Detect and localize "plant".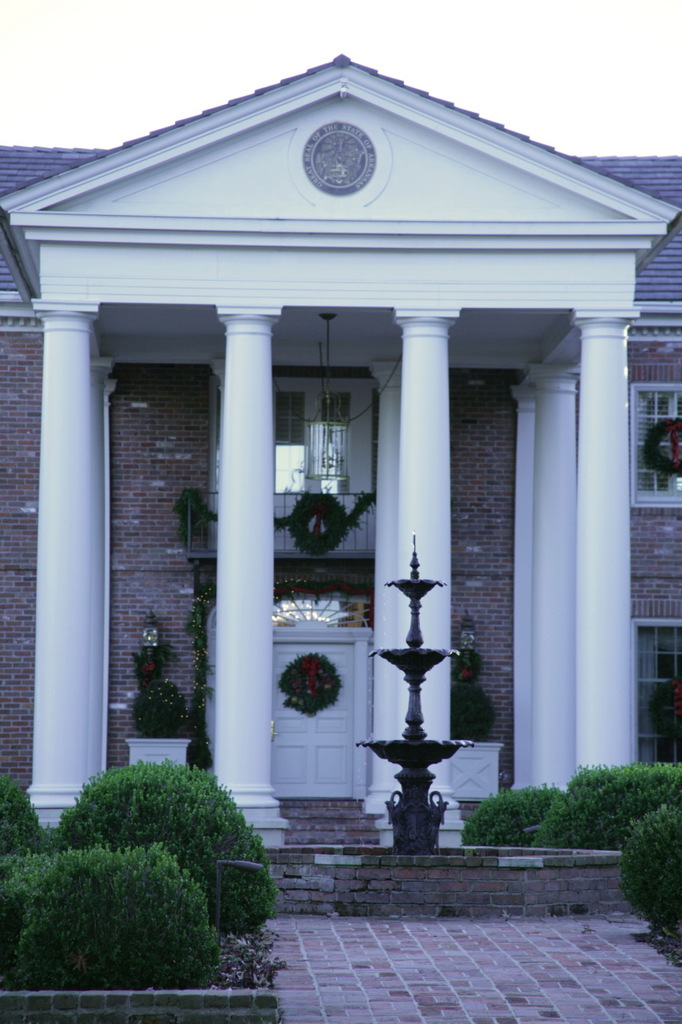
Localized at crop(449, 638, 500, 740).
